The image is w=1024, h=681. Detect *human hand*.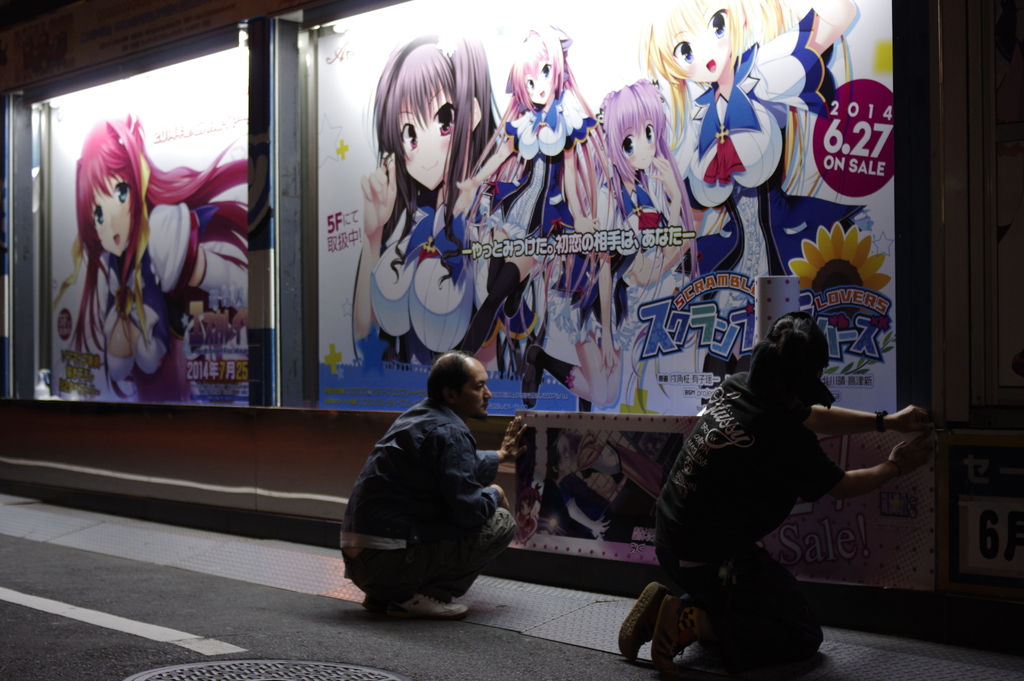
Detection: 591 514 614 541.
